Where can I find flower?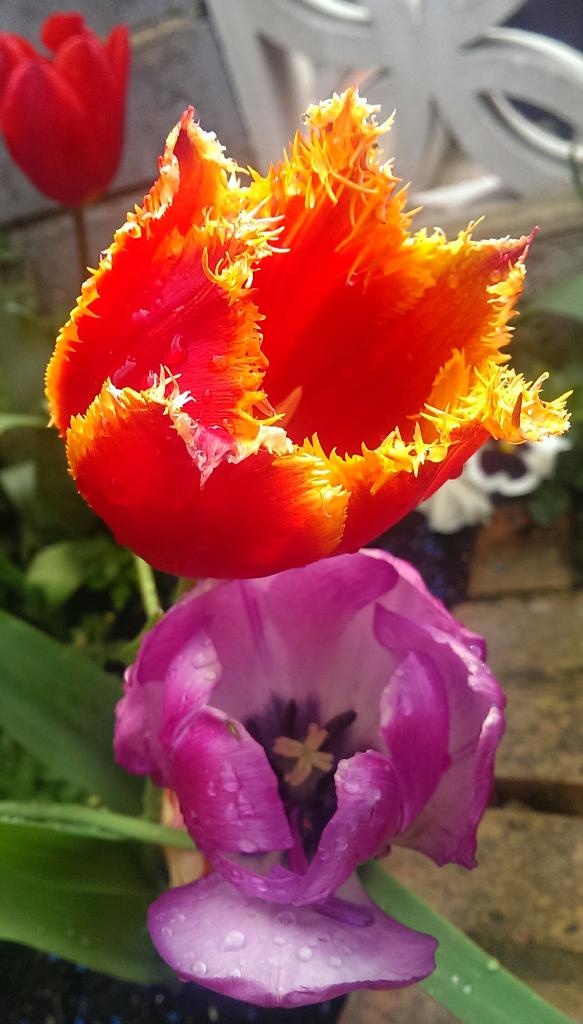
You can find it at <box>463,430,571,503</box>.
